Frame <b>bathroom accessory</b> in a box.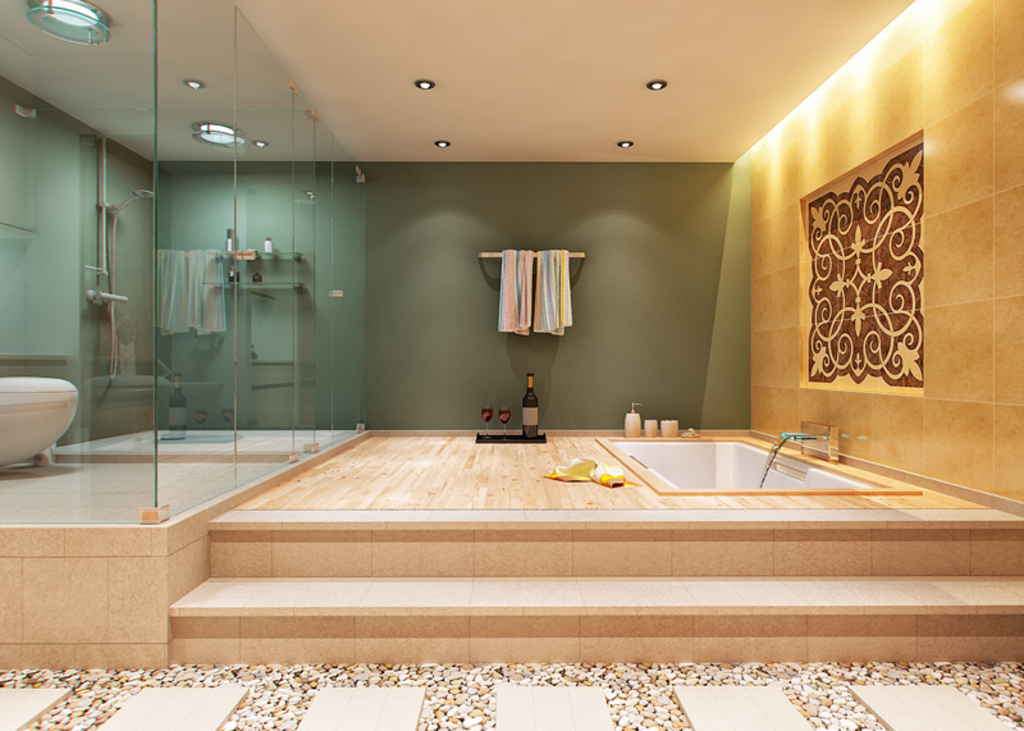
[465, 239, 596, 347].
